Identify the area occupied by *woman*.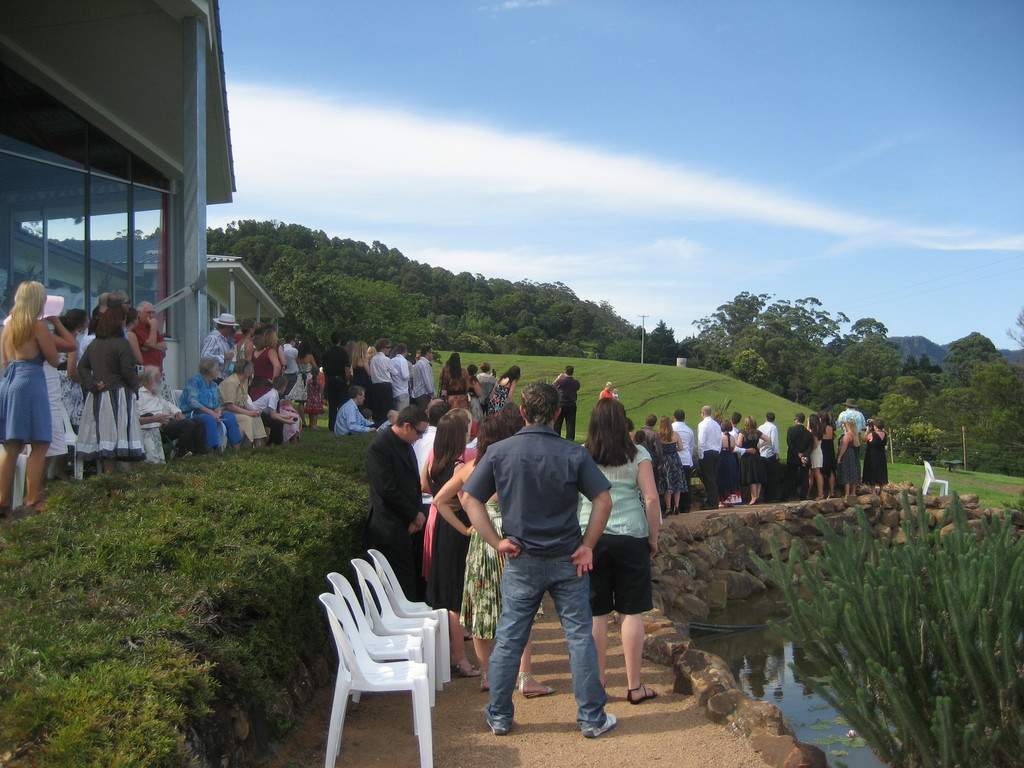
Area: [left=814, top=413, right=831, bottom=496].
